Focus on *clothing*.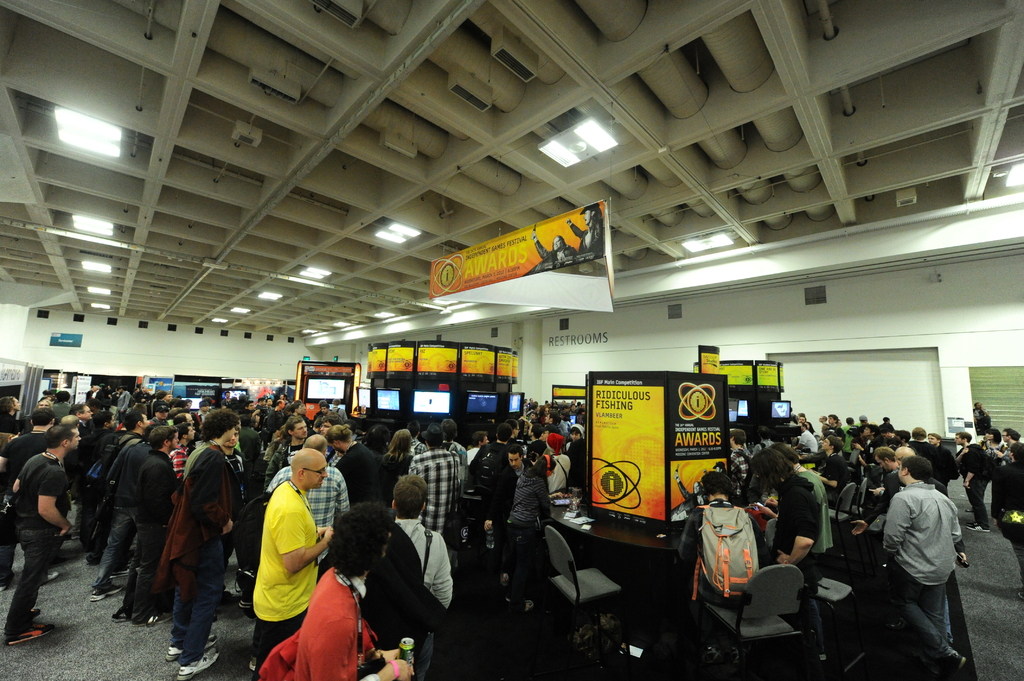
Focused at crop(3, 449, 71, 640).
